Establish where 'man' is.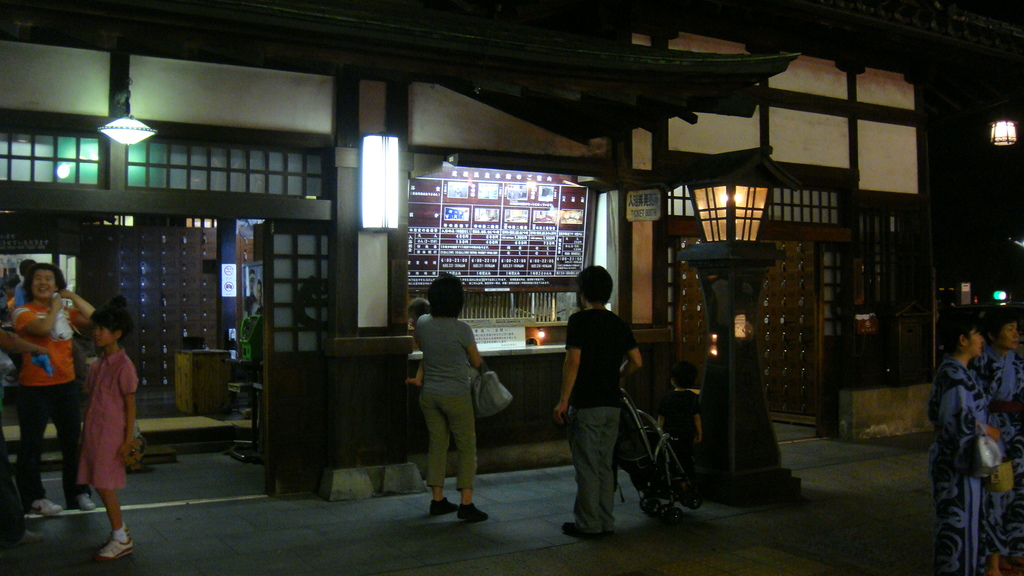
Established at {"x1": 557, "y1": 258, "x2": 648, "y2": 541}.
